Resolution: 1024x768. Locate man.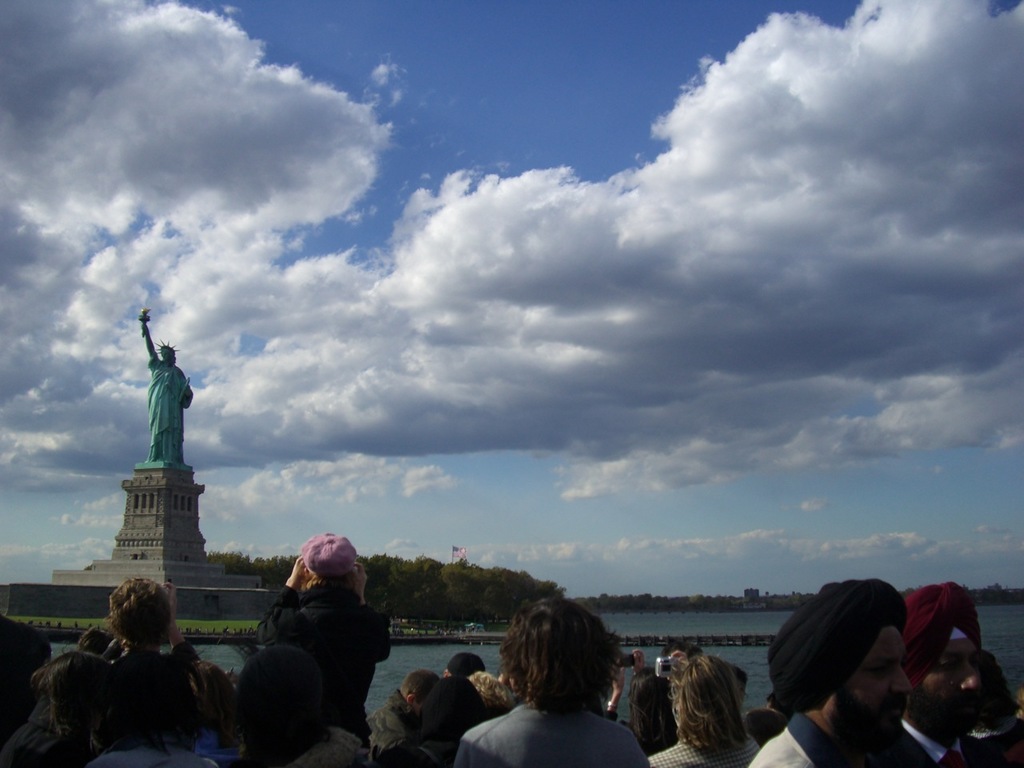
367/674/488/767.
